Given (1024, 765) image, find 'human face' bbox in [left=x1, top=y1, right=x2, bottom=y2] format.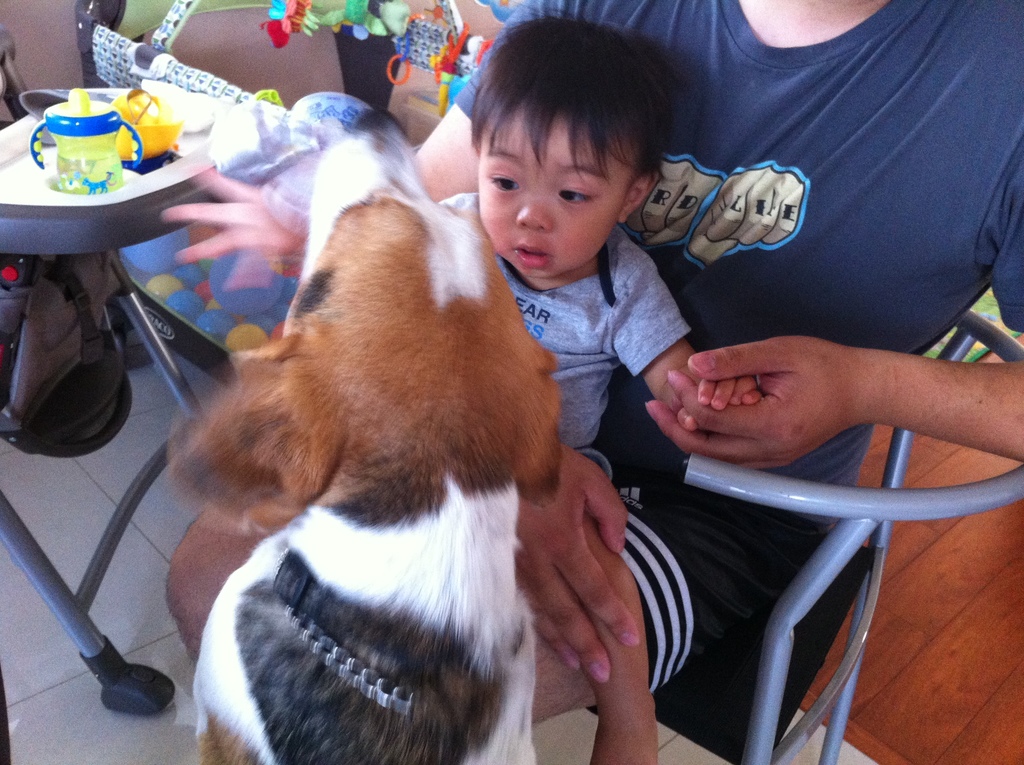
[left=477, top=122, right=627, bottom=286].
